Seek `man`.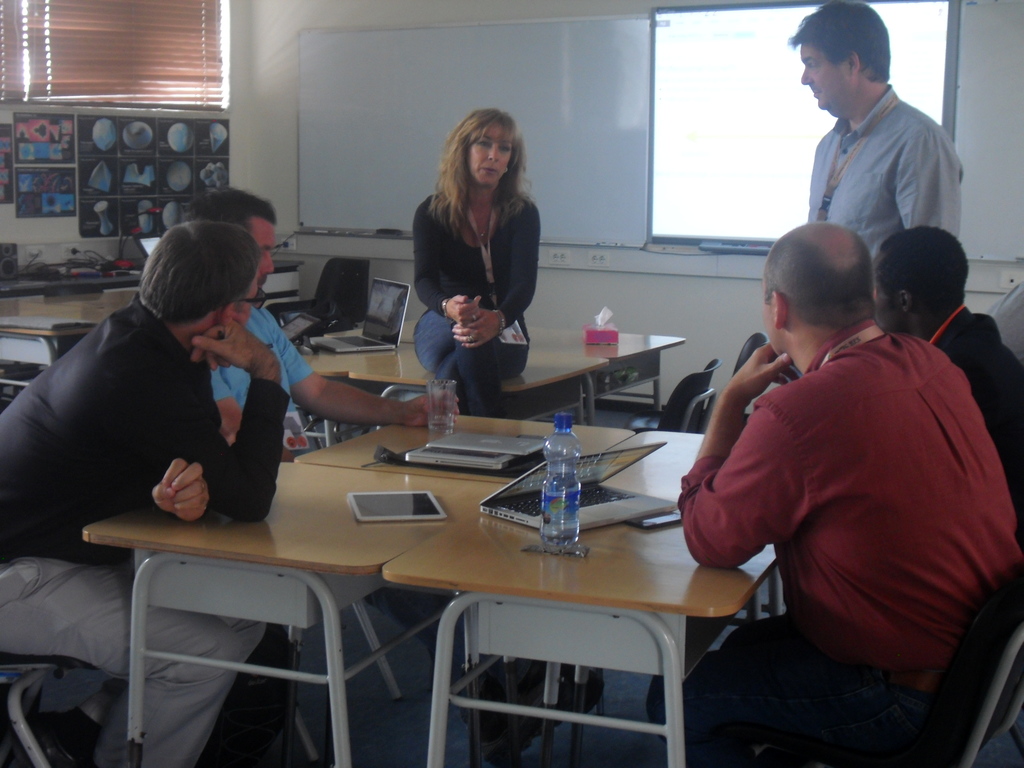
[x1=179, y1=187, x2=591, y2=756].
